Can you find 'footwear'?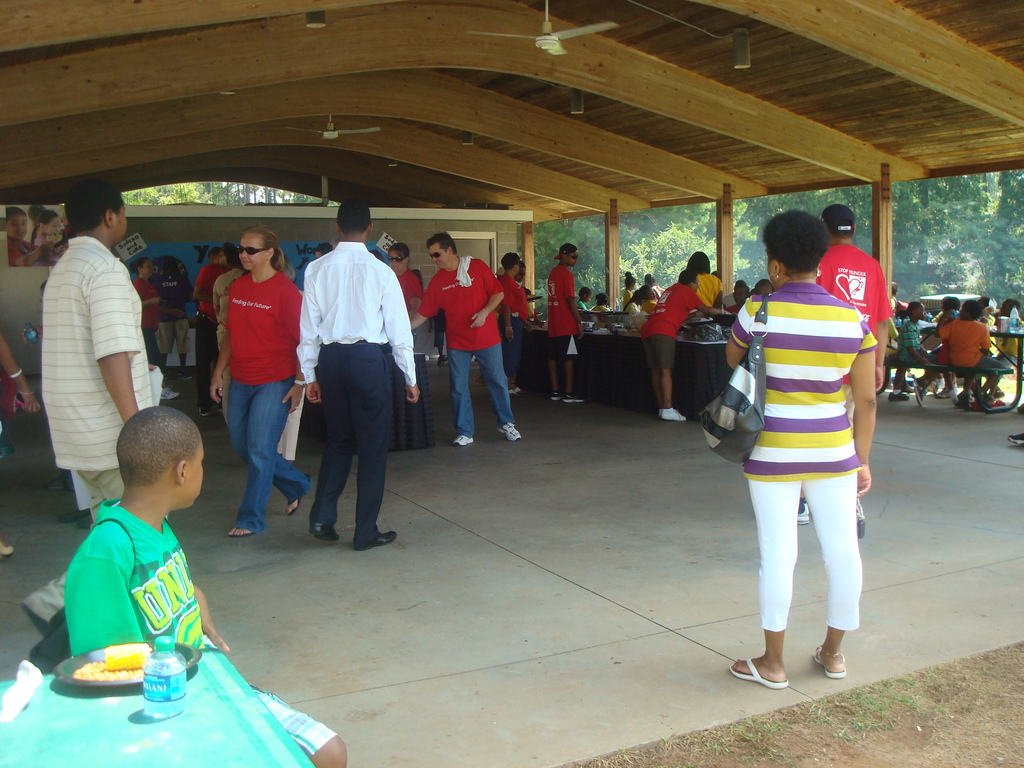
Yes, bounding box: bbox=[814, 637, 844, 682].
